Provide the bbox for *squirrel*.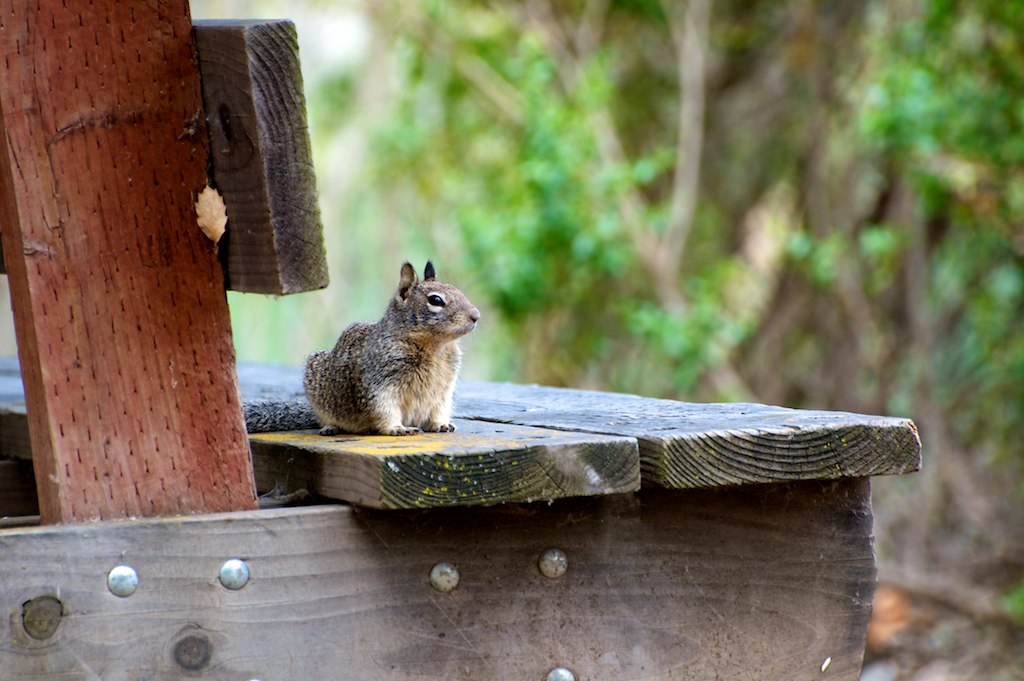
crop(240, 246, 483, 432).
